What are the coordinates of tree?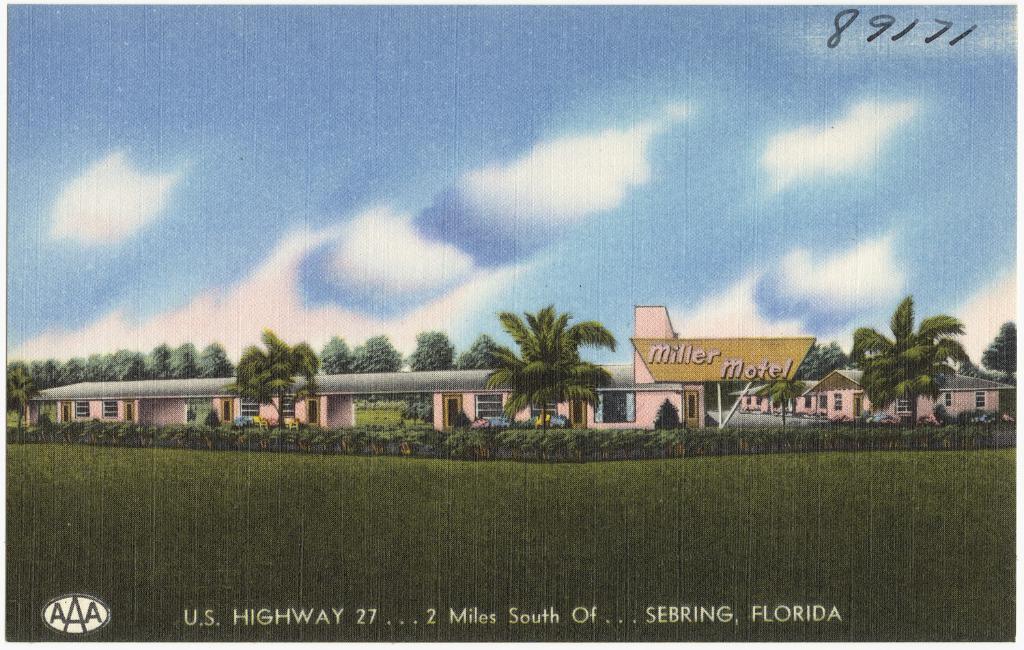
Rect(166, 335, 195, 382).
